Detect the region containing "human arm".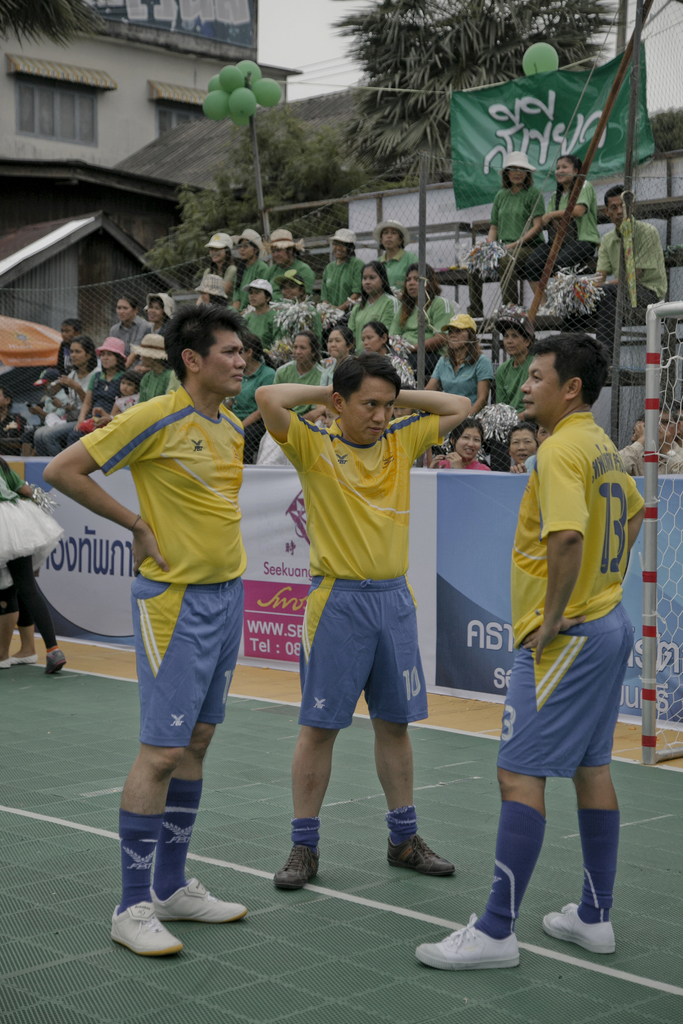
select_region(50, 378, 81, 392).
